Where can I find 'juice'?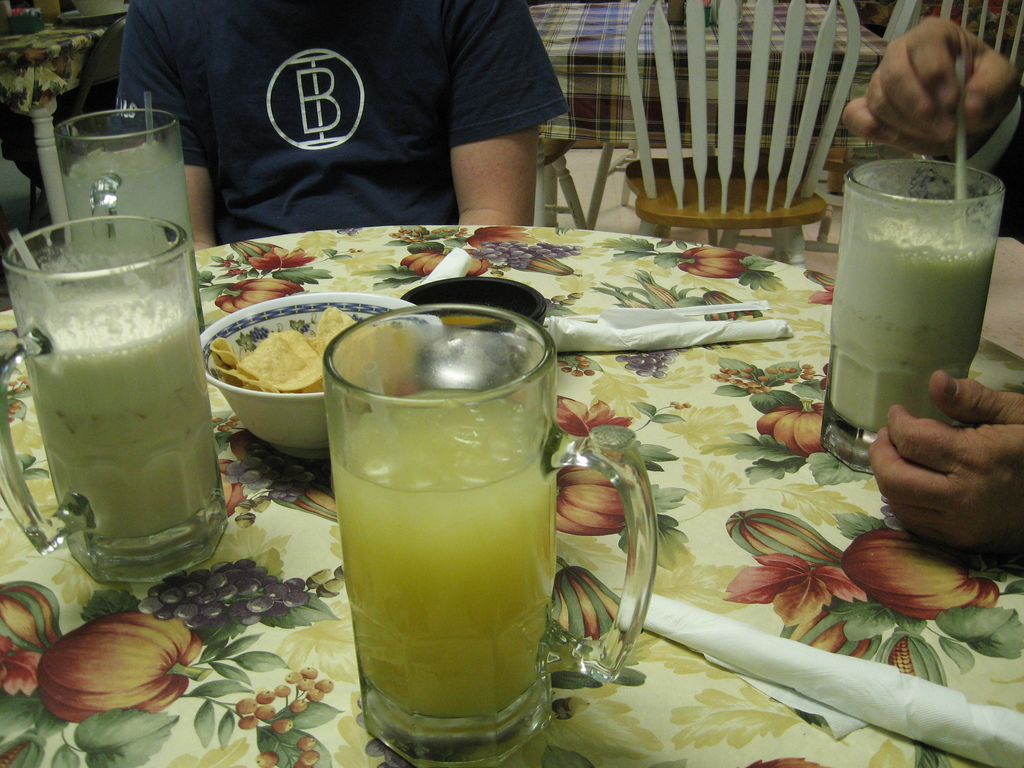
You can find it at 827 148 1000 444.
